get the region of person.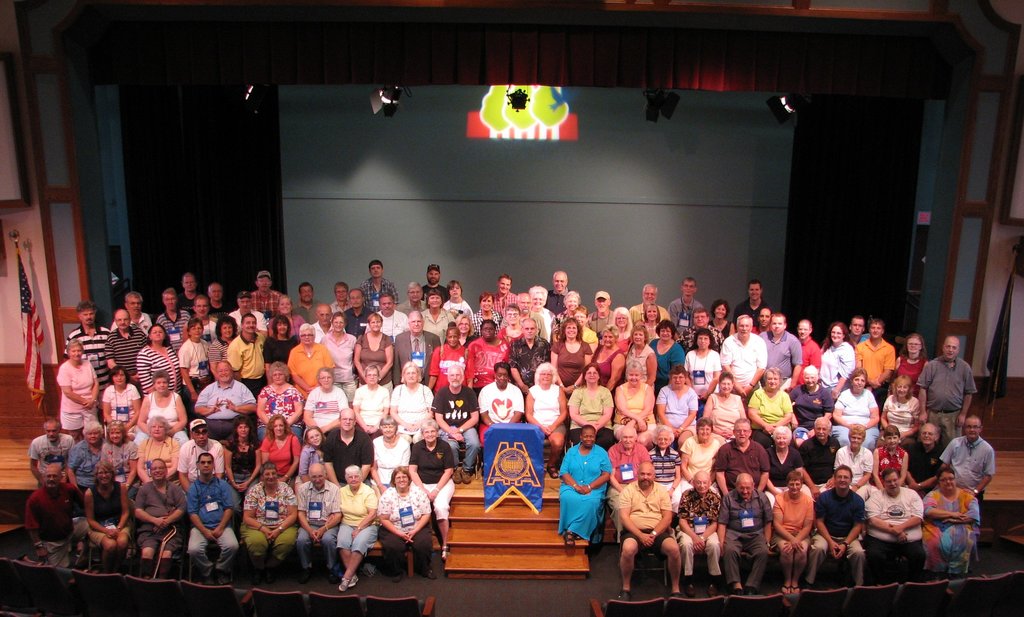
[x1=110, y1=292, x2=150, y2=334].
